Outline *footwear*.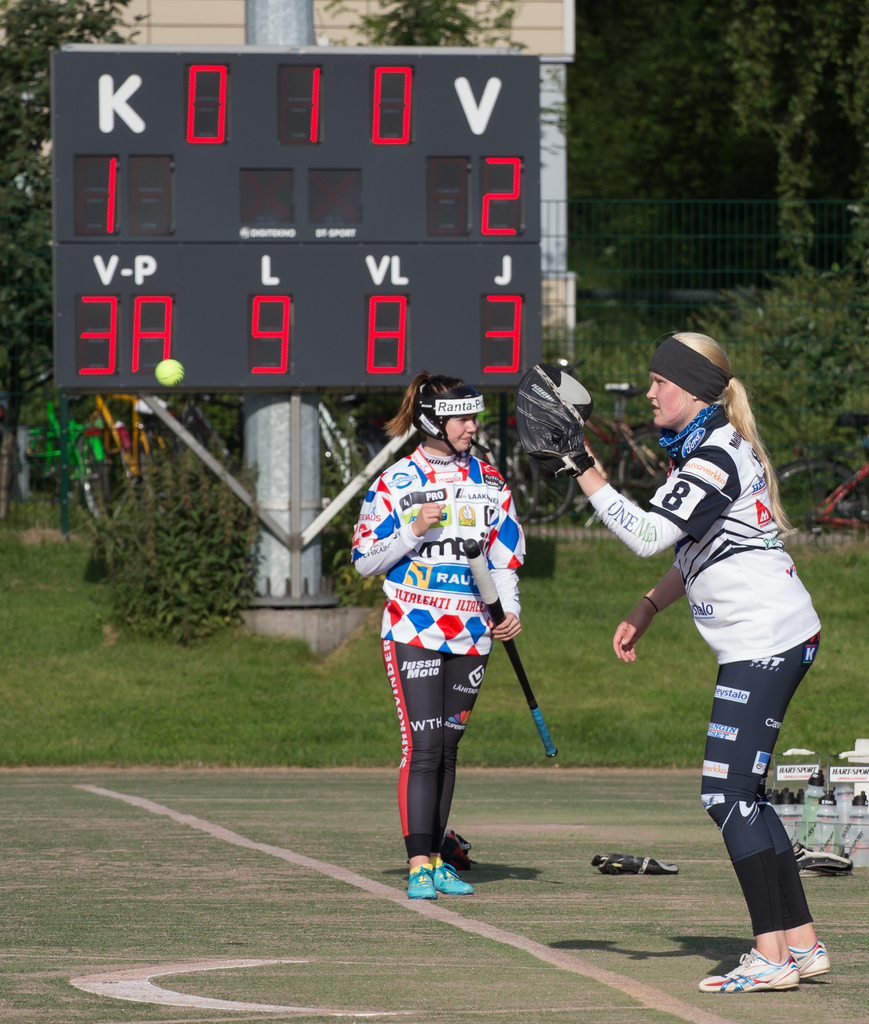
Outline: [430, 865, 476, 896].
